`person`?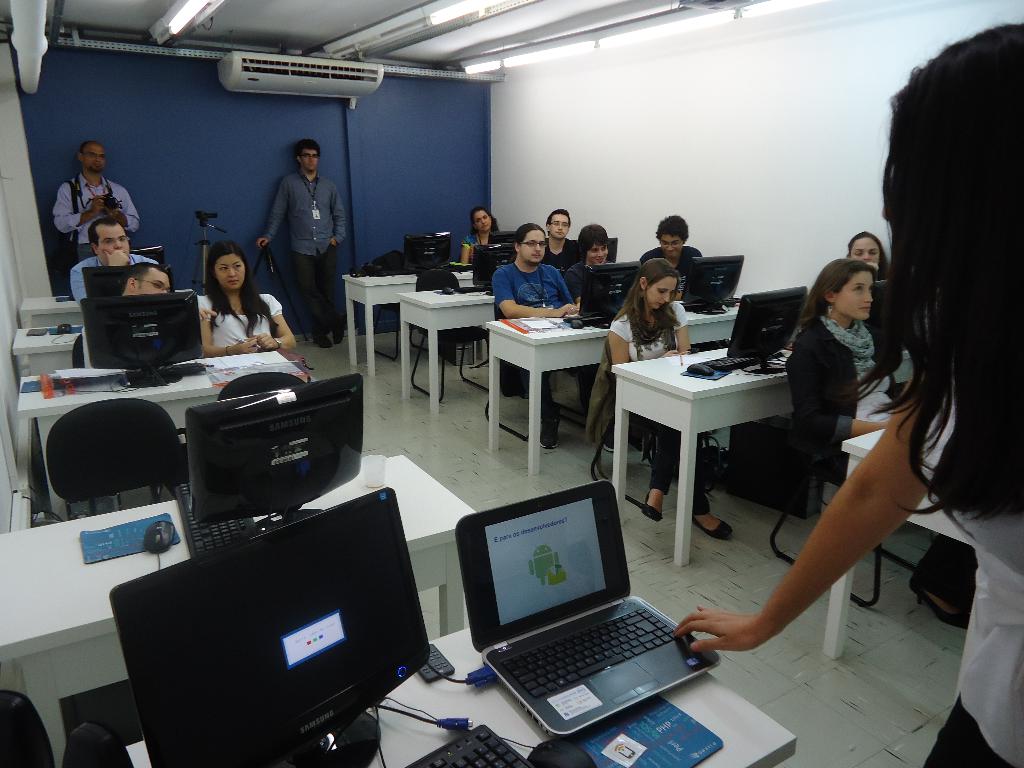
[246,120,335,352]
